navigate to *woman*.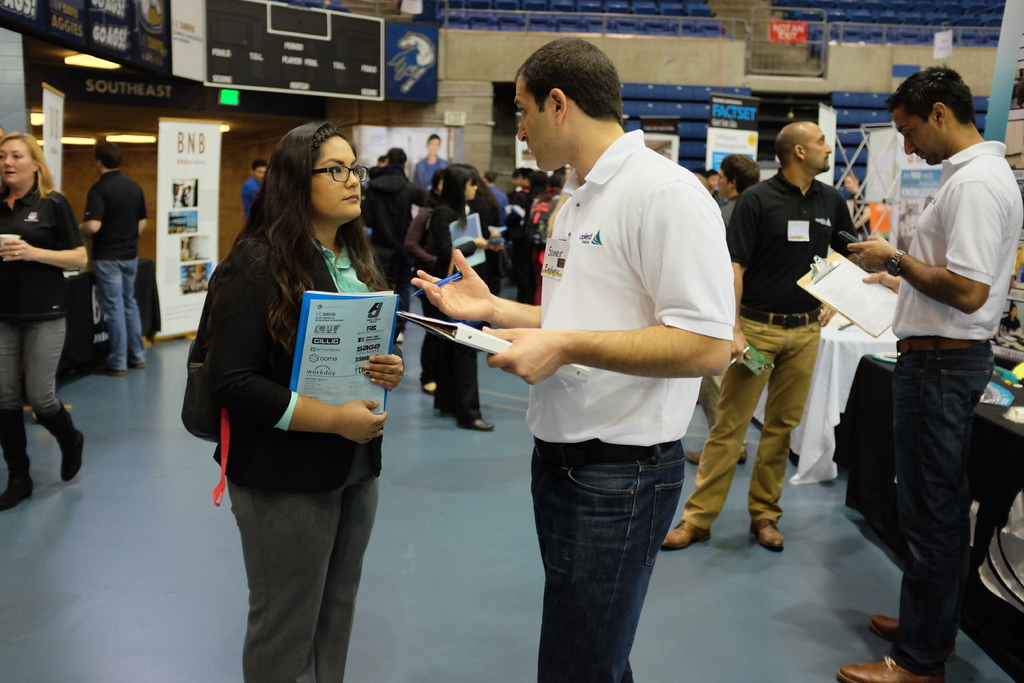
Navigation target: box(0, 130, 92, 512).
